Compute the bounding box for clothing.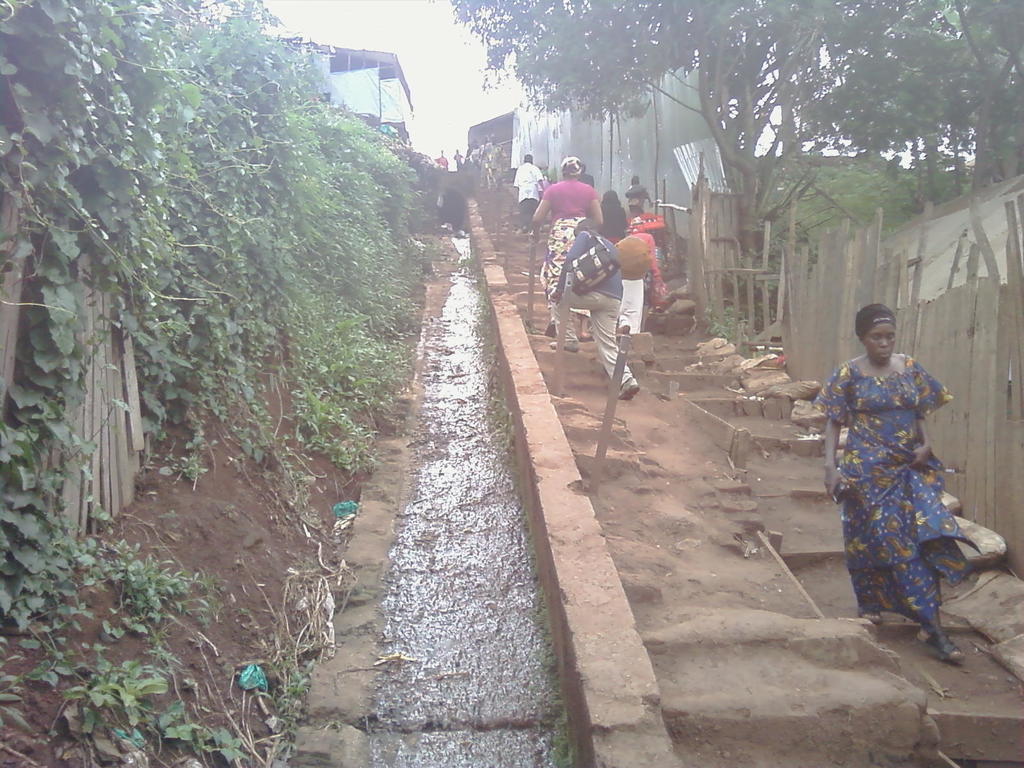
539,176,550,197.
